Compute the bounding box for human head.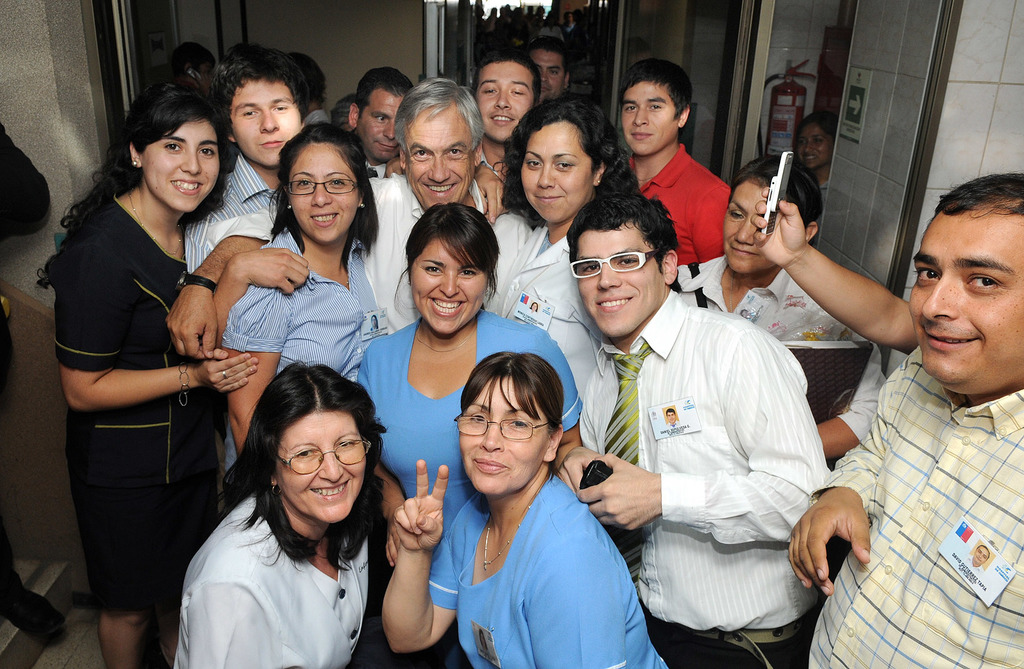
<region>403, 201, 504, 338</region>.
